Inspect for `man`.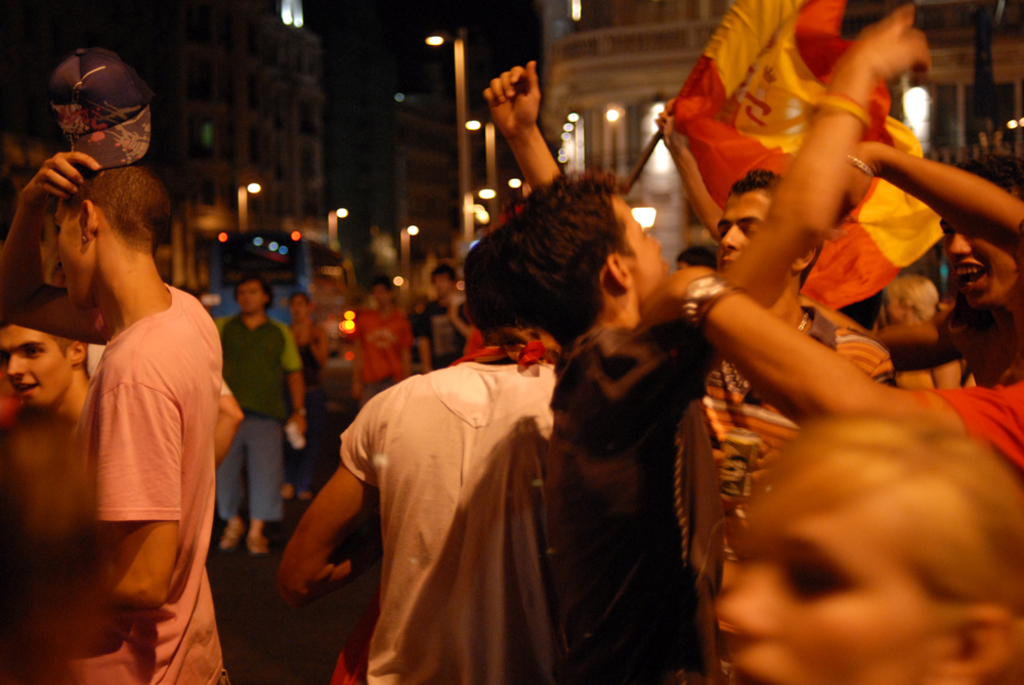
Inspection: <region>0, 297, 236, 661</region>.
